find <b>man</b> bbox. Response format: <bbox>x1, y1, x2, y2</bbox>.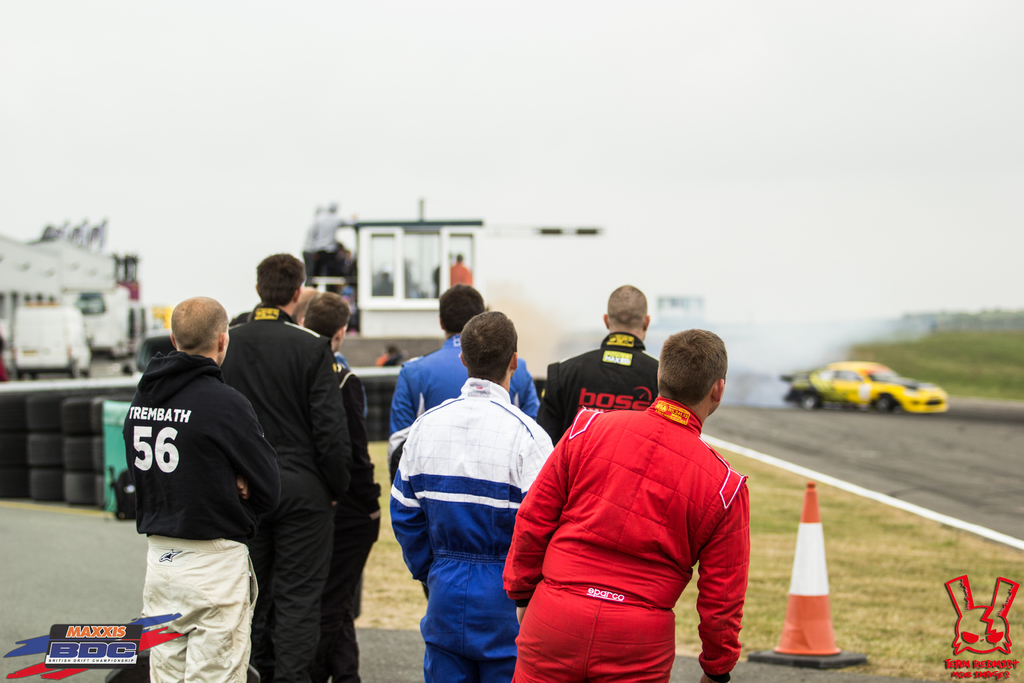
<bbox>306, 201, 360, 279</bbox>.
